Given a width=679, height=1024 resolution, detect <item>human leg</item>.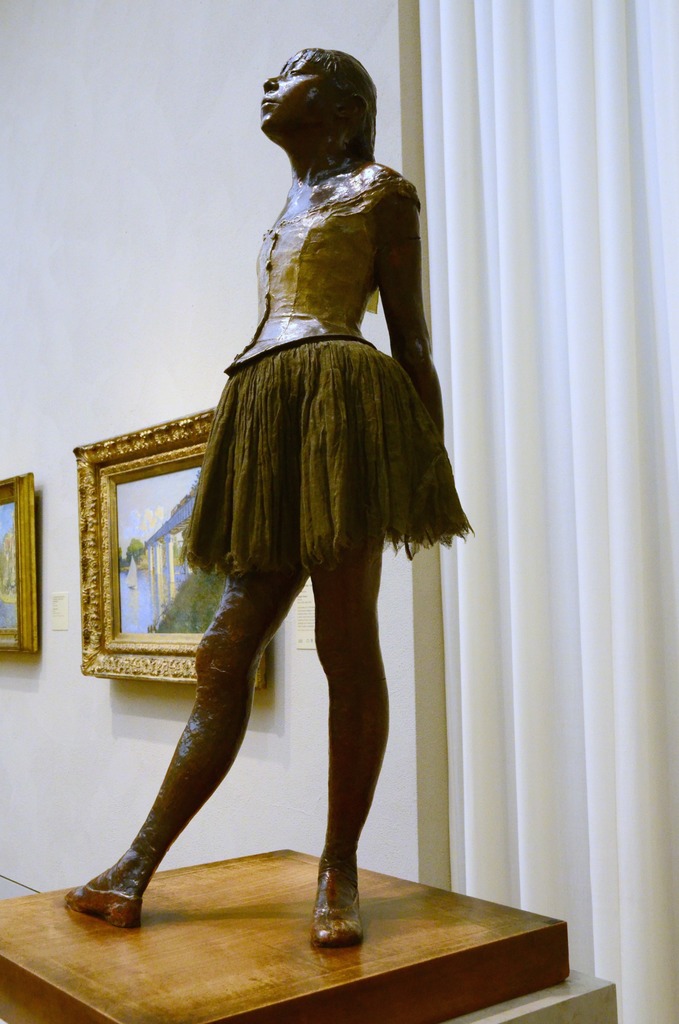
pyautogui.locateOnScreen(65, 552, 312, 927).
